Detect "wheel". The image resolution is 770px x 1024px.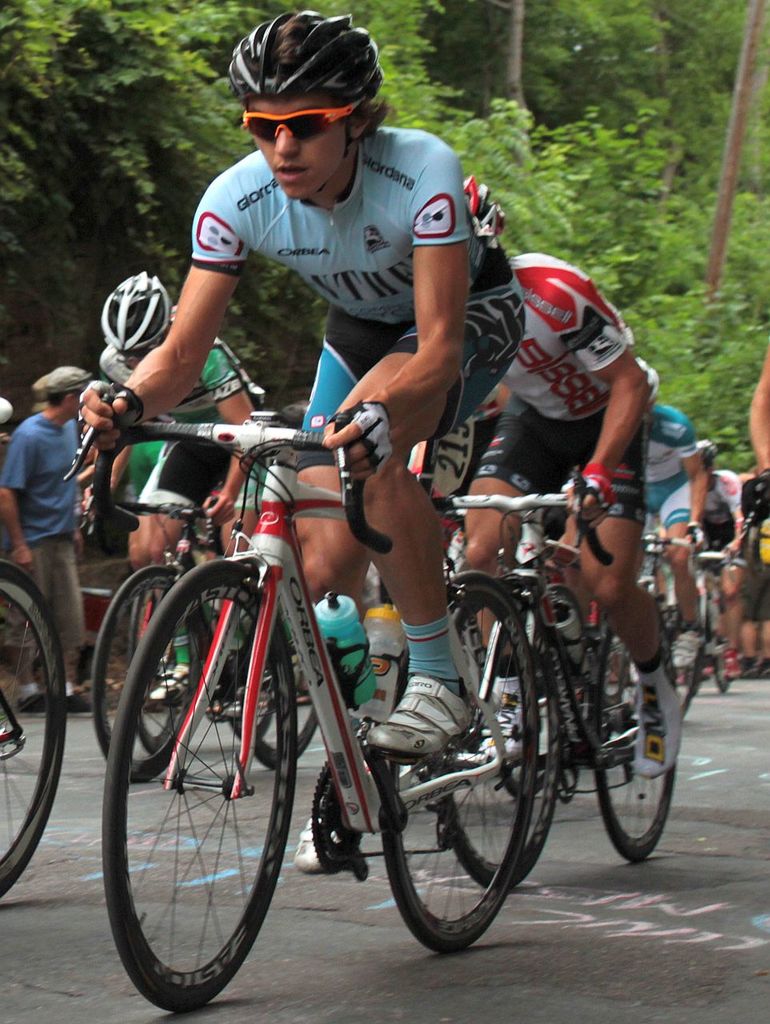
<region>668, 599, 708, 716</region>.
